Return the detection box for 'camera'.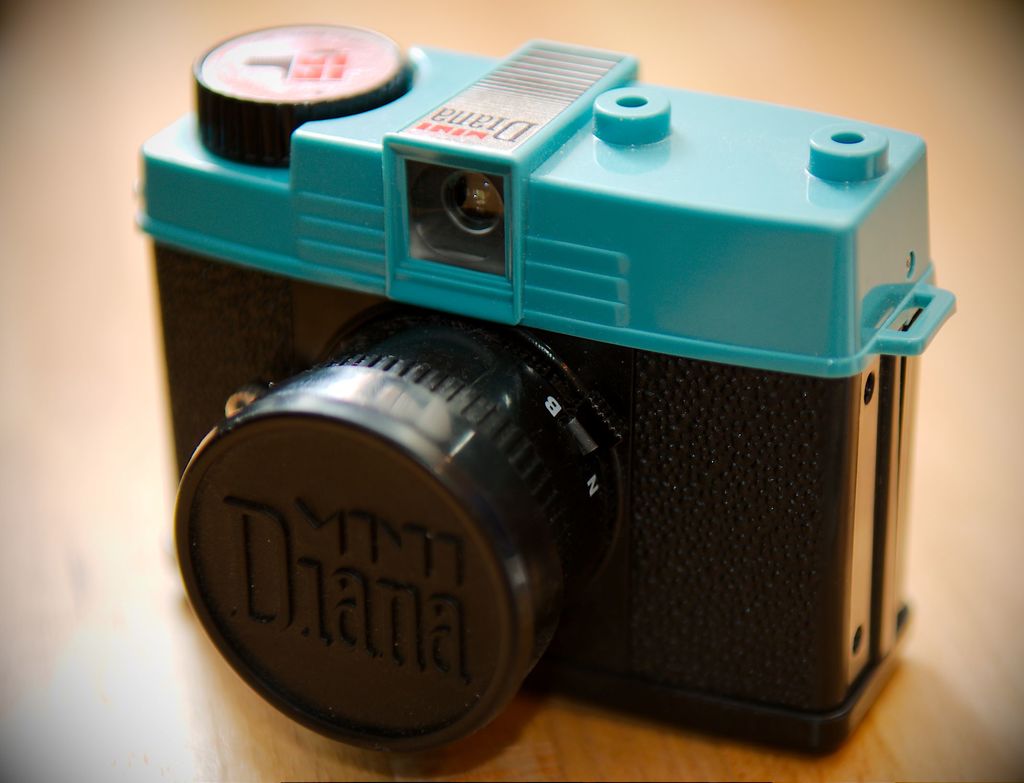
bbox=(126, 19, 957, 759).
